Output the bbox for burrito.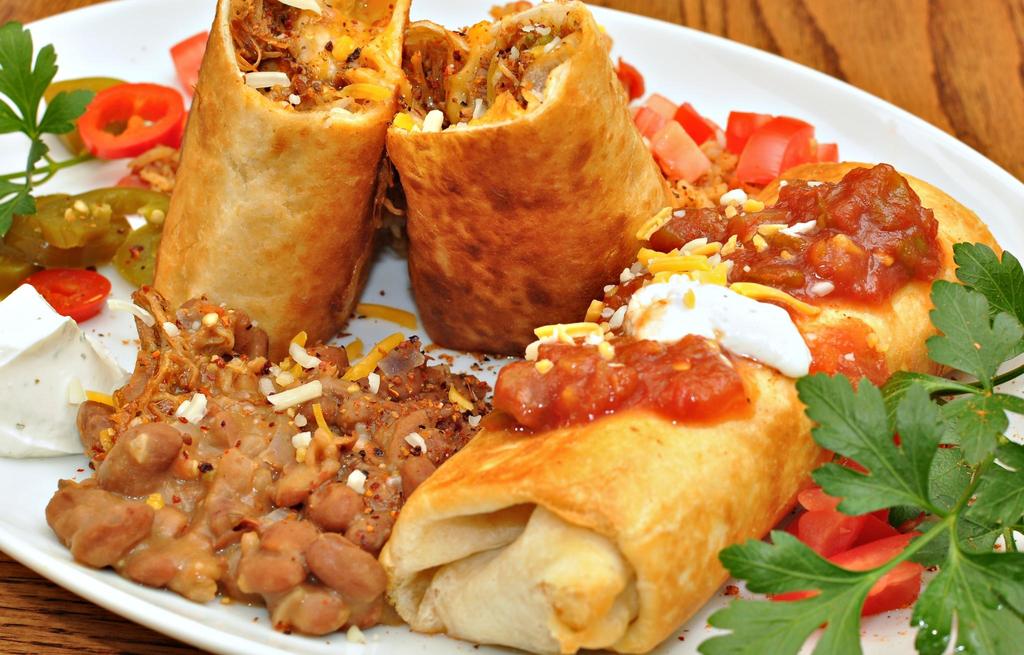
bbox=[383, 0, 680, 359].
